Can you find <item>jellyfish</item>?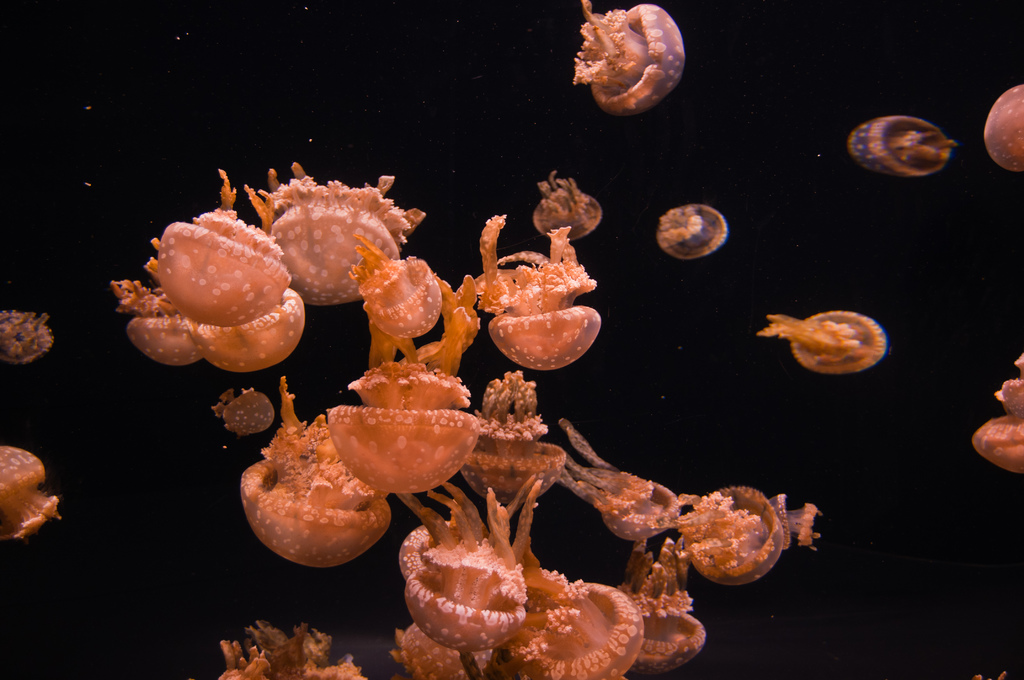
Yes, bounding box: locate(0, 316, 54, 368).
